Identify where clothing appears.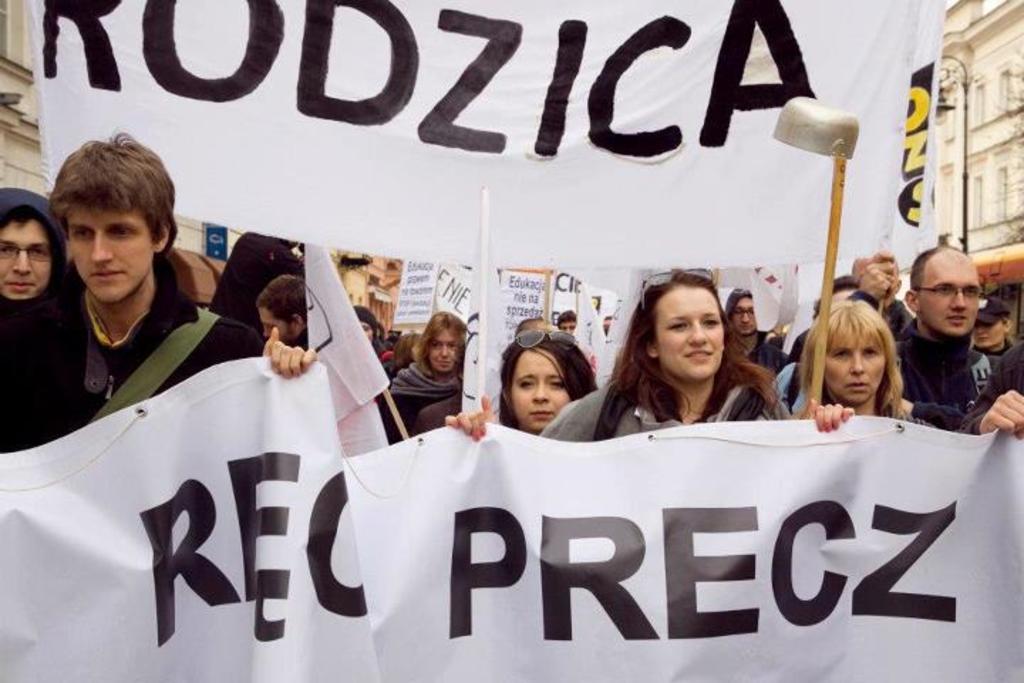
Appears at 10:245:228:437.
